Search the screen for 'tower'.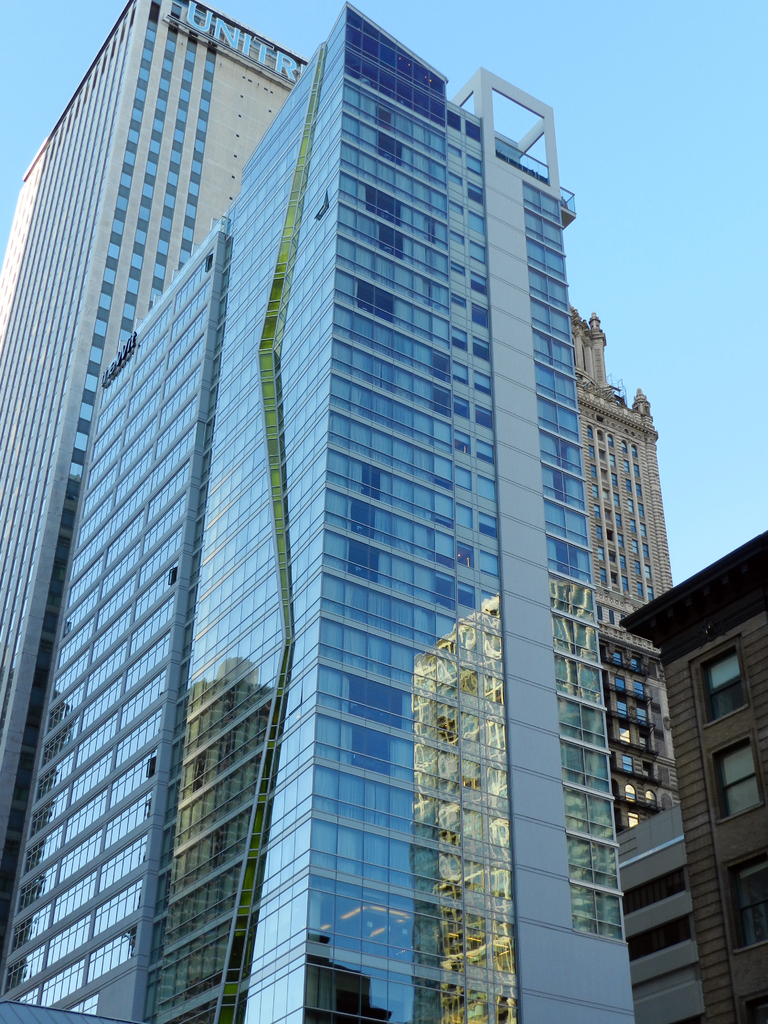
Found at box=[0, 10, 632, 1020].
